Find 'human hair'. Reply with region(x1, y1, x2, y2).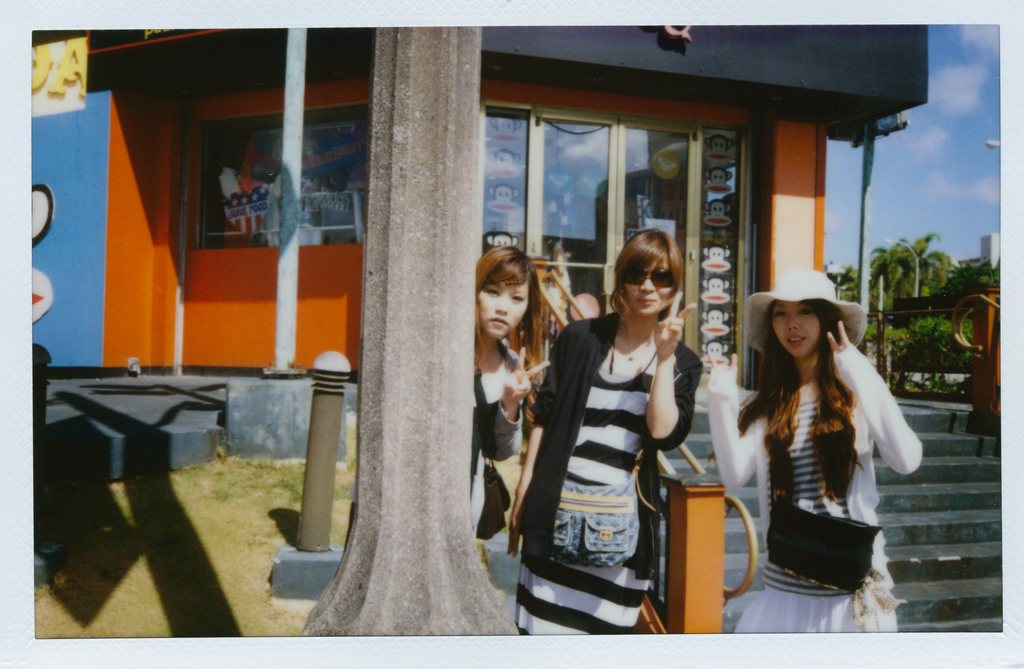
region(706, 298, 867, 574).
